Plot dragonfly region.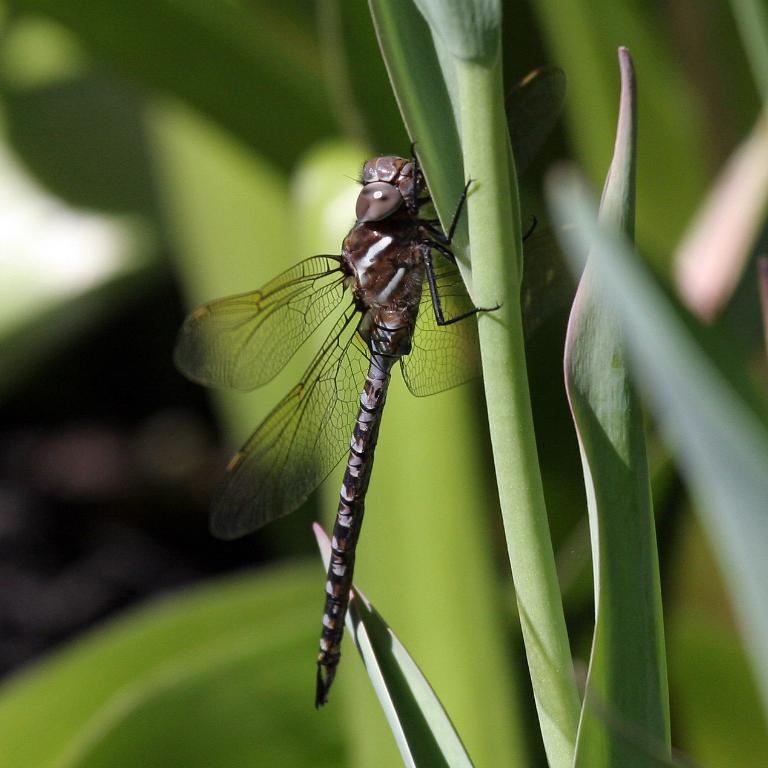
Plotted at 166, 60, 584, 713.
